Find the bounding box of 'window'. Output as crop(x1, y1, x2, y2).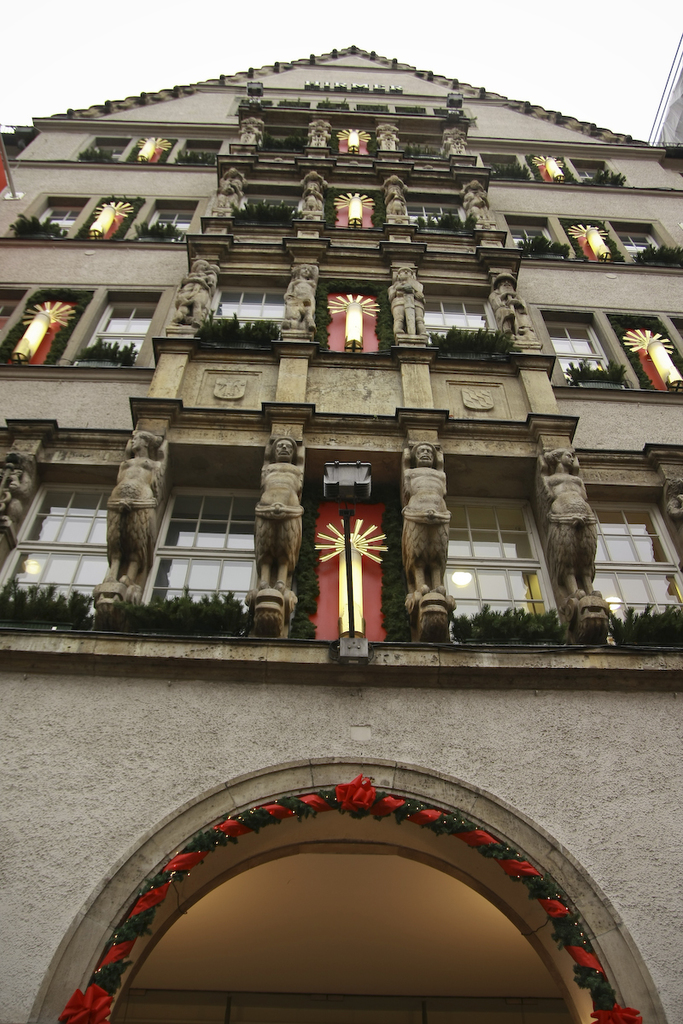
crop(26, 192, 79, 236).
